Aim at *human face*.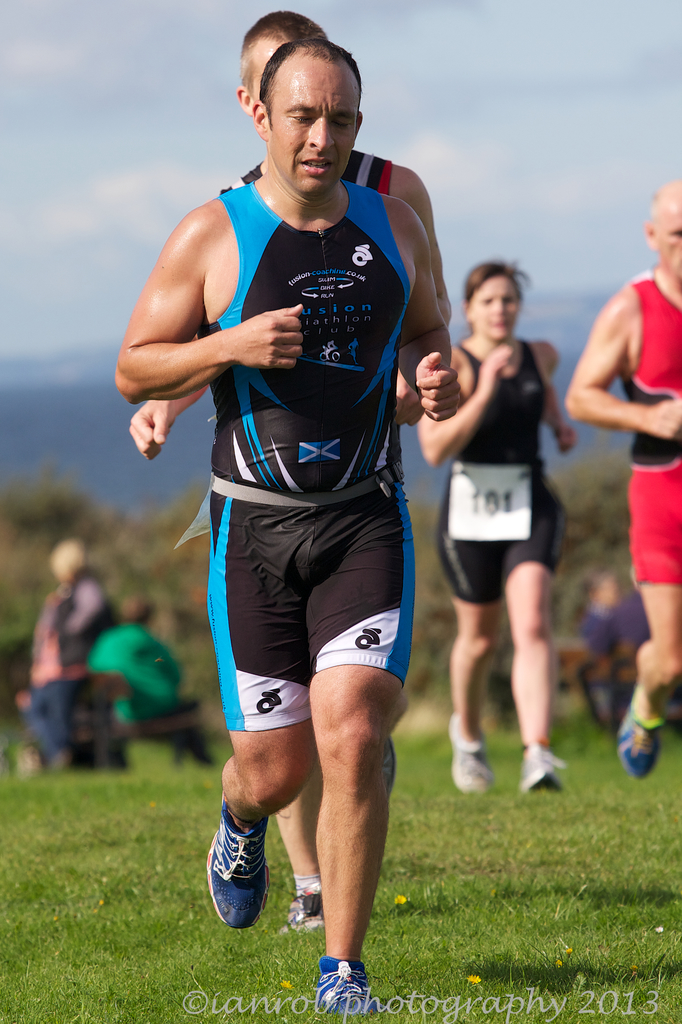
Aimed at crop(271, 64, 352, 195).
